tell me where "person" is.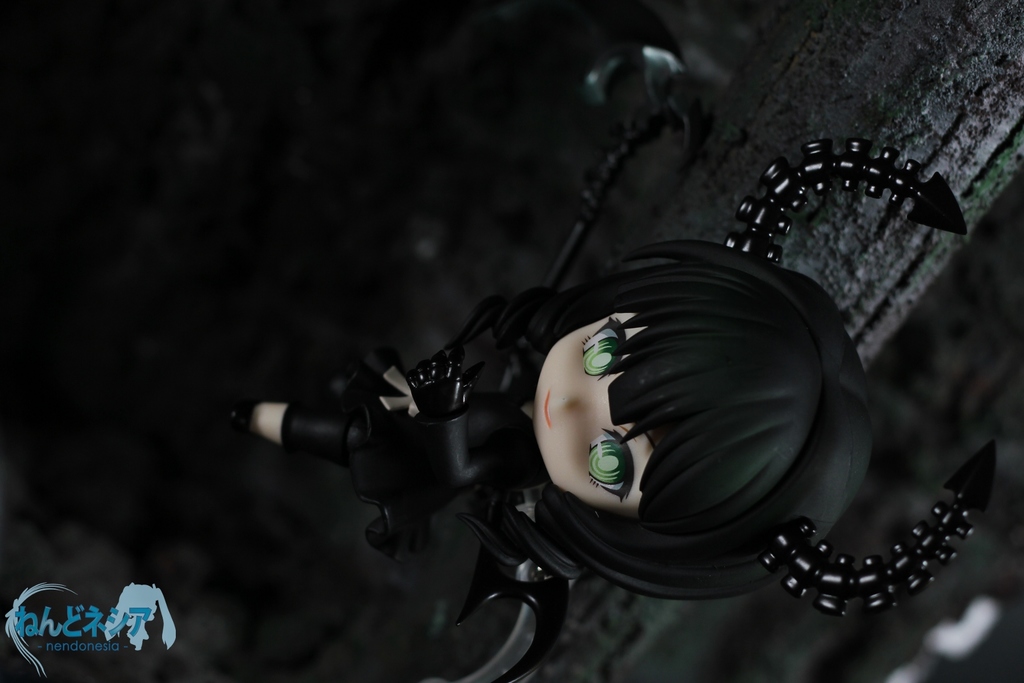
"person" is at box(220, 224, 868, 567).
